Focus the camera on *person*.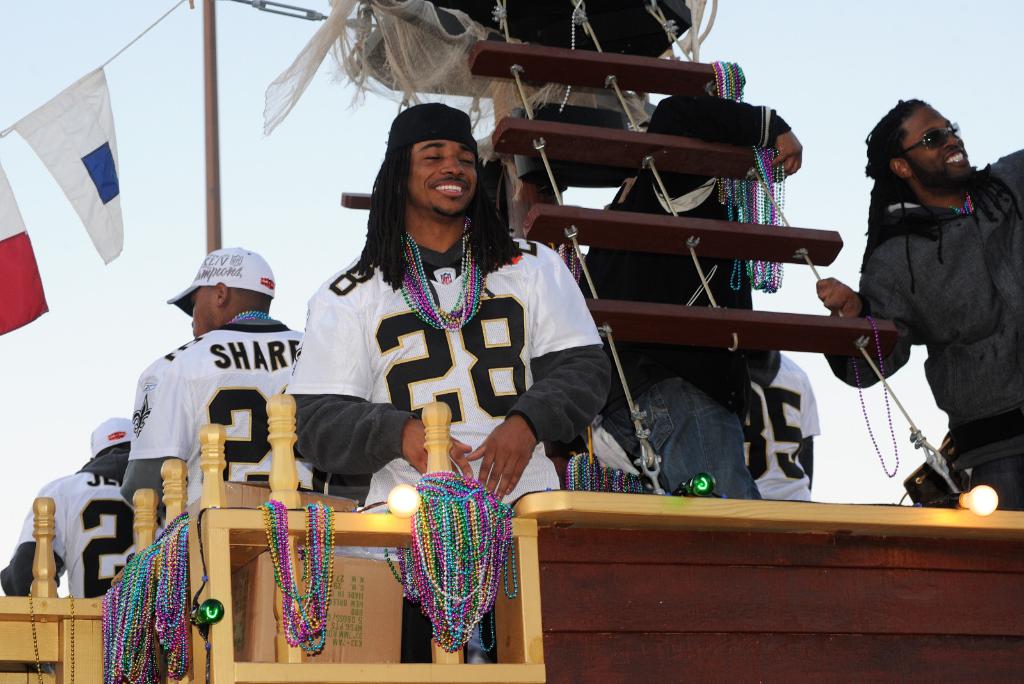
Focus region: select_region(739, 343, 818, 493).
